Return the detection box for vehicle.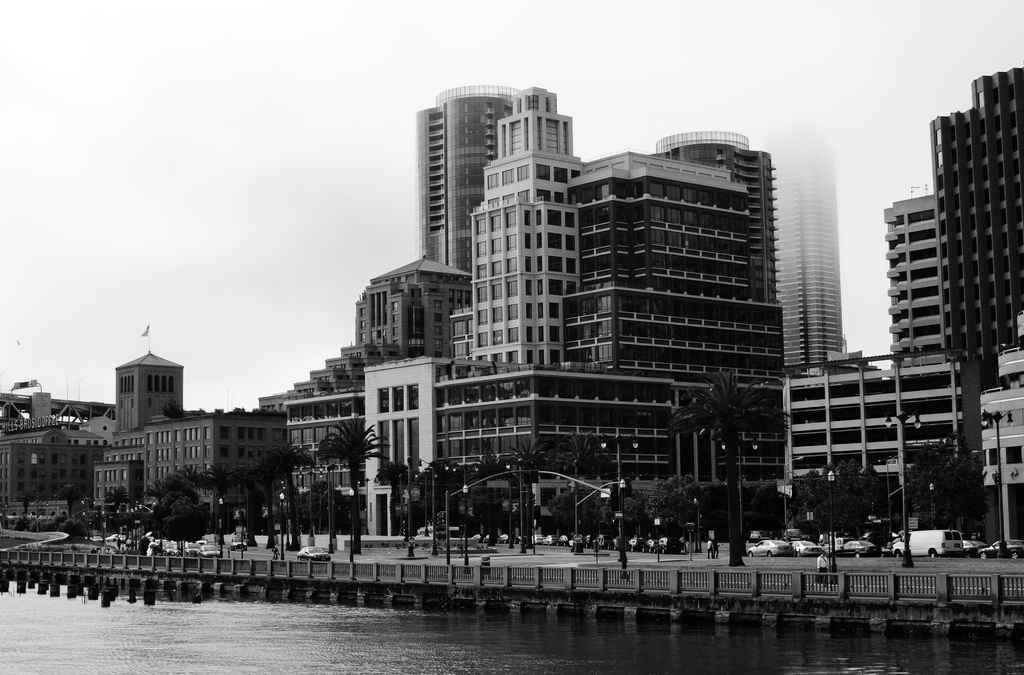
x1=500, y1=533, x2=517, y2=542.
